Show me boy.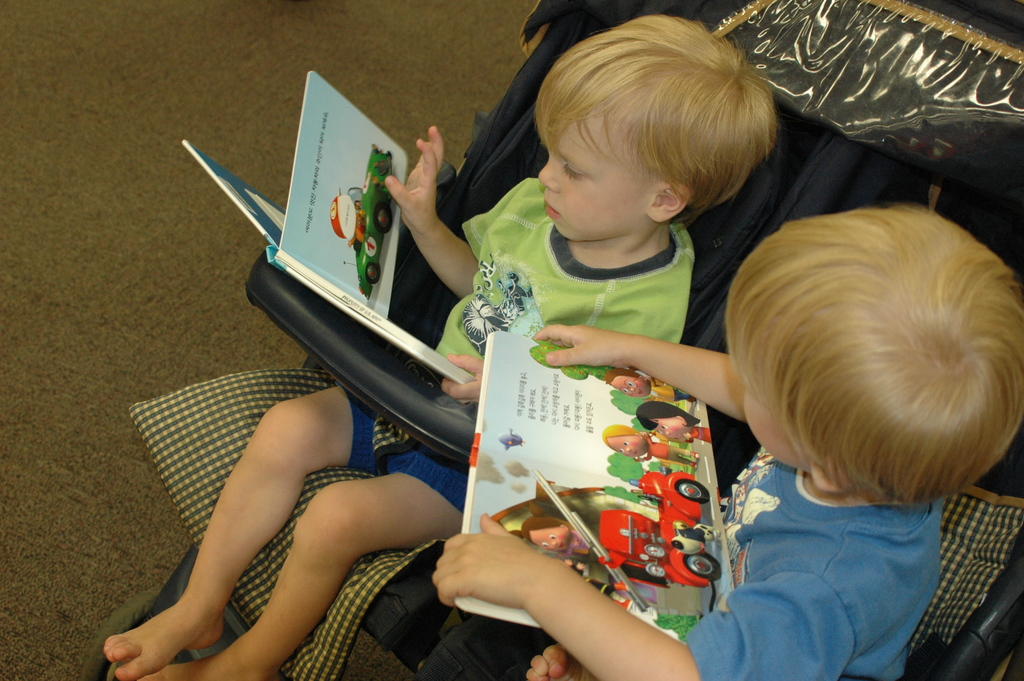
boy is here: {"left": 97, "top": 13, "right": 787, "bottom": 680}.
